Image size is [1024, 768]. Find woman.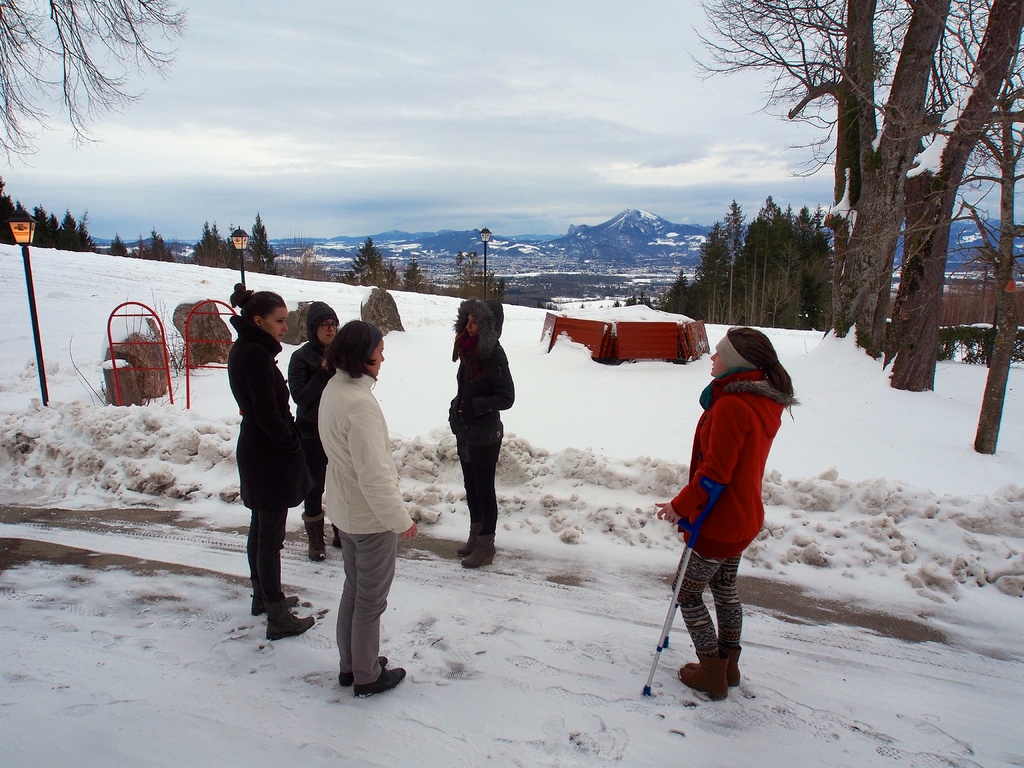
bbox=(319, 316, 422, 692).
